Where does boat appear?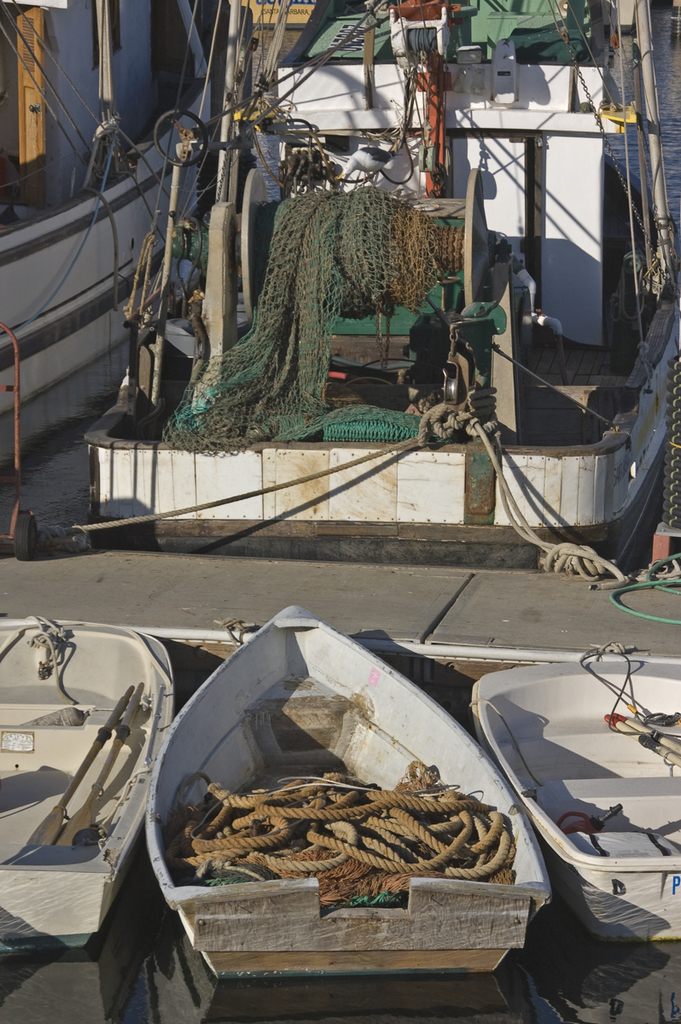
Appears at (x1=0, y1=619, x2=188, y2=957).
